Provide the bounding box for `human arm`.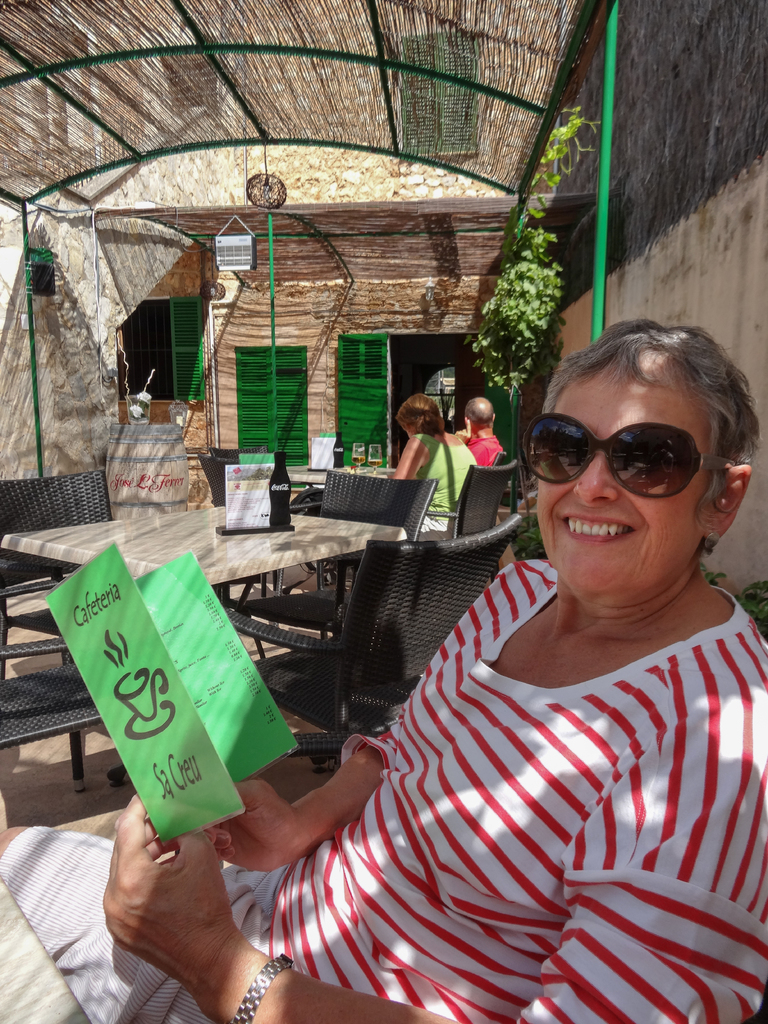
Rect(172, 559, 522, 874).
